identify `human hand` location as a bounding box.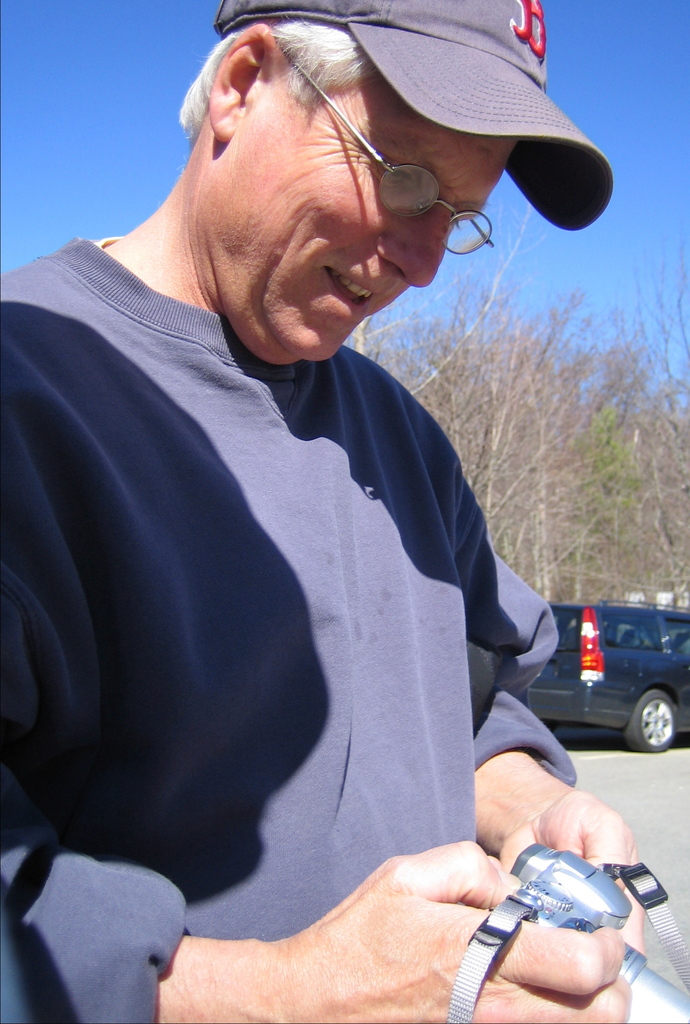
left=497, top=784, right=642, bottom=938.
